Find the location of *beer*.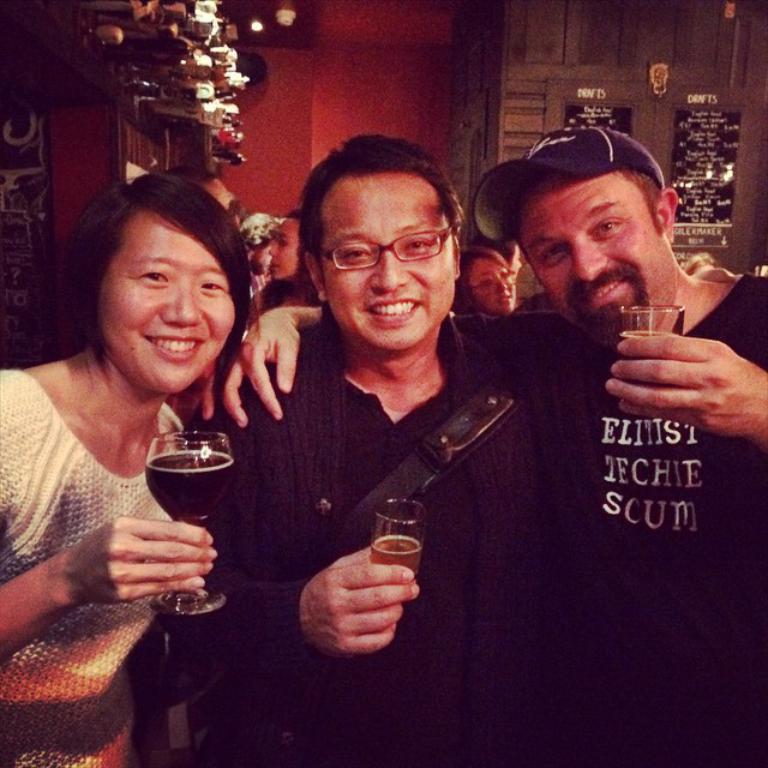
Location: pyautogui.locateOnScreen(374, 500, 436, 613).
